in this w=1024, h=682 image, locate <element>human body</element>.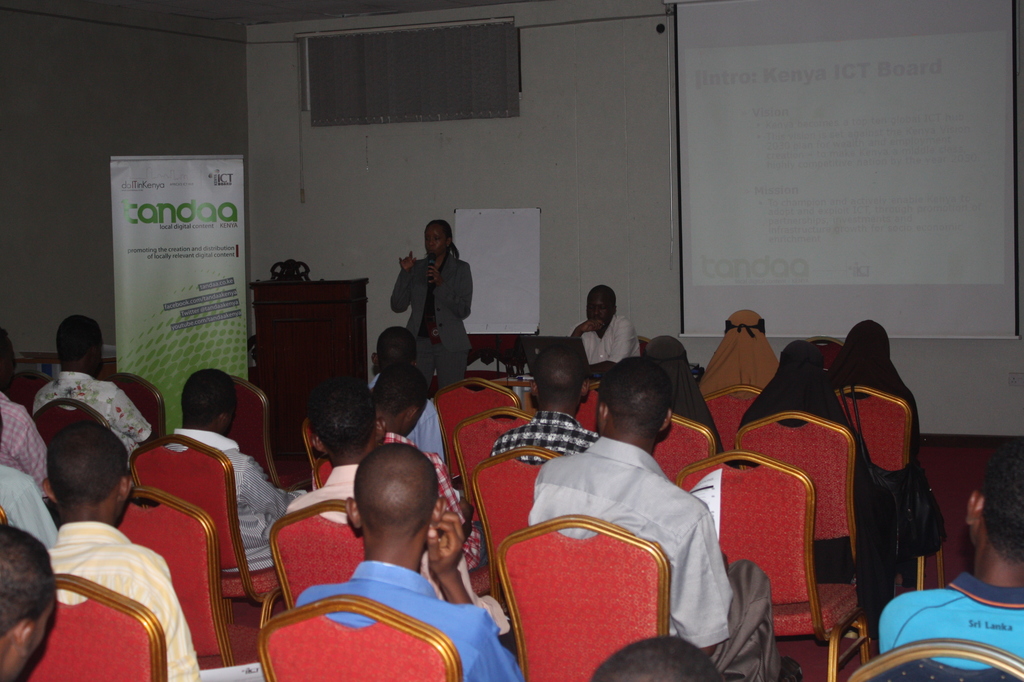
Bounding box: (0,333,51,509).
